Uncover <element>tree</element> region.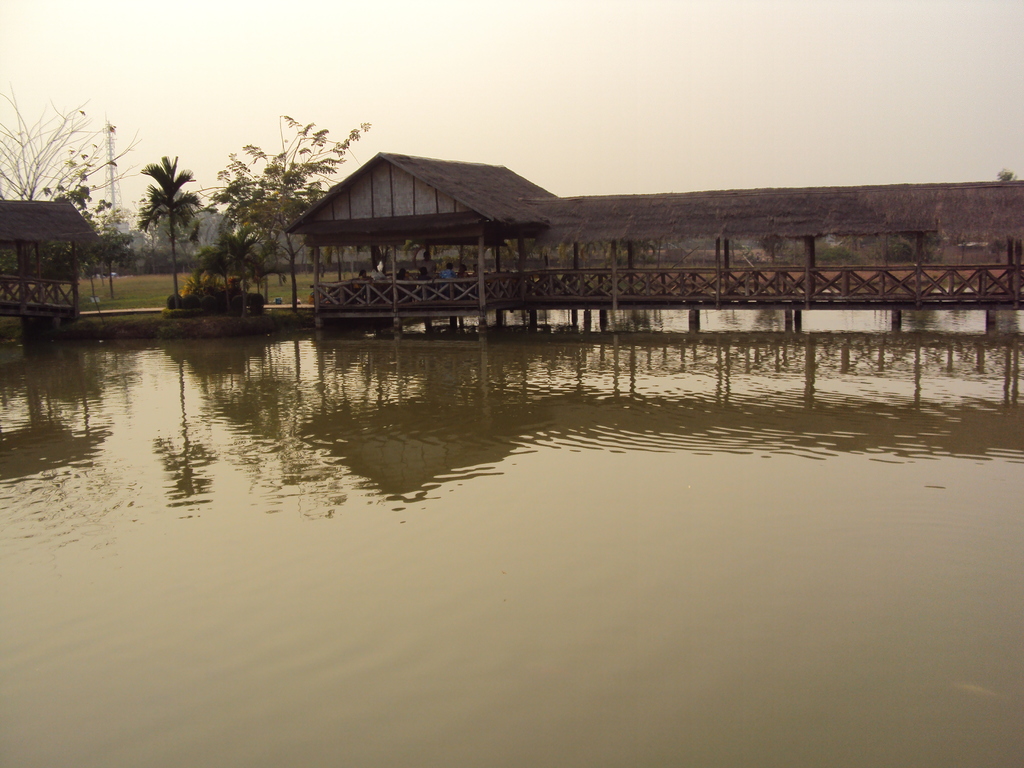
Uncovered: <bbox>138, 148, 207, 309</bbox>.
